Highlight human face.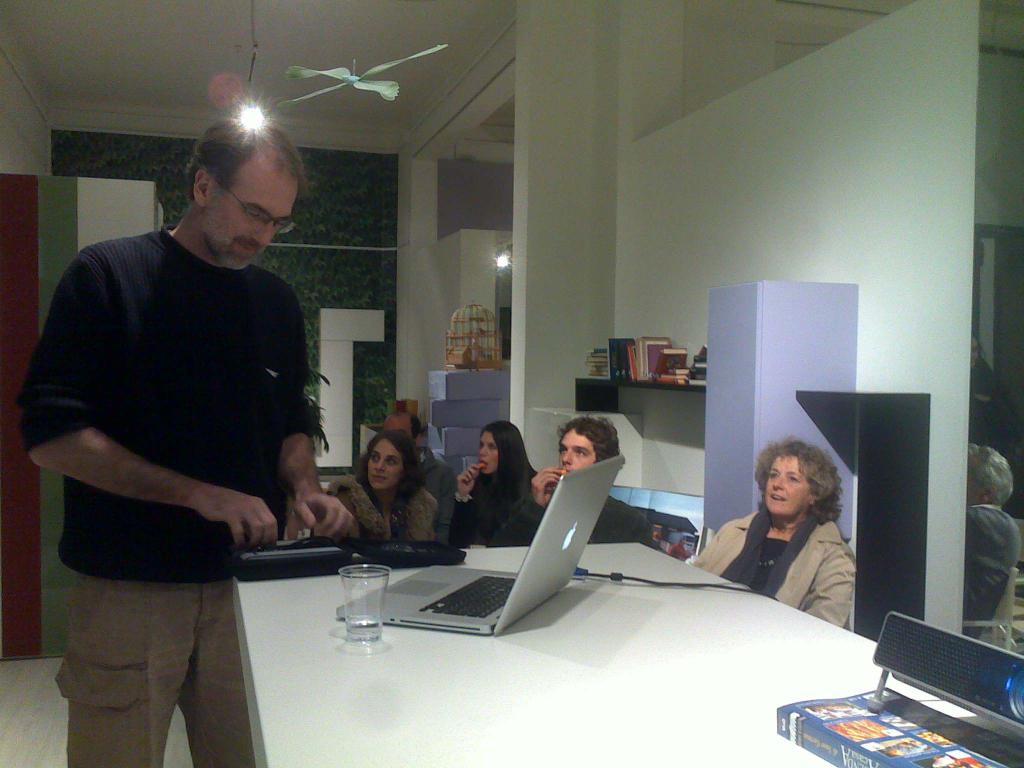
Highlighted region: <box>559,429,594,471</box>.
